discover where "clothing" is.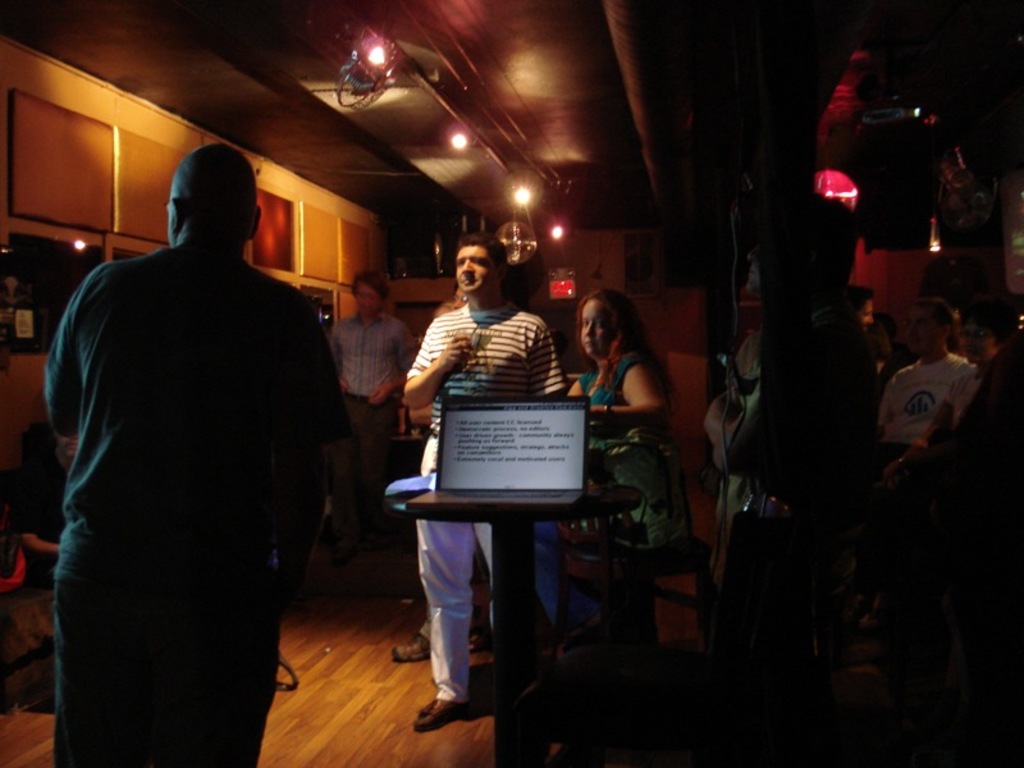
Discovered at [325, 315, 417, 516].
